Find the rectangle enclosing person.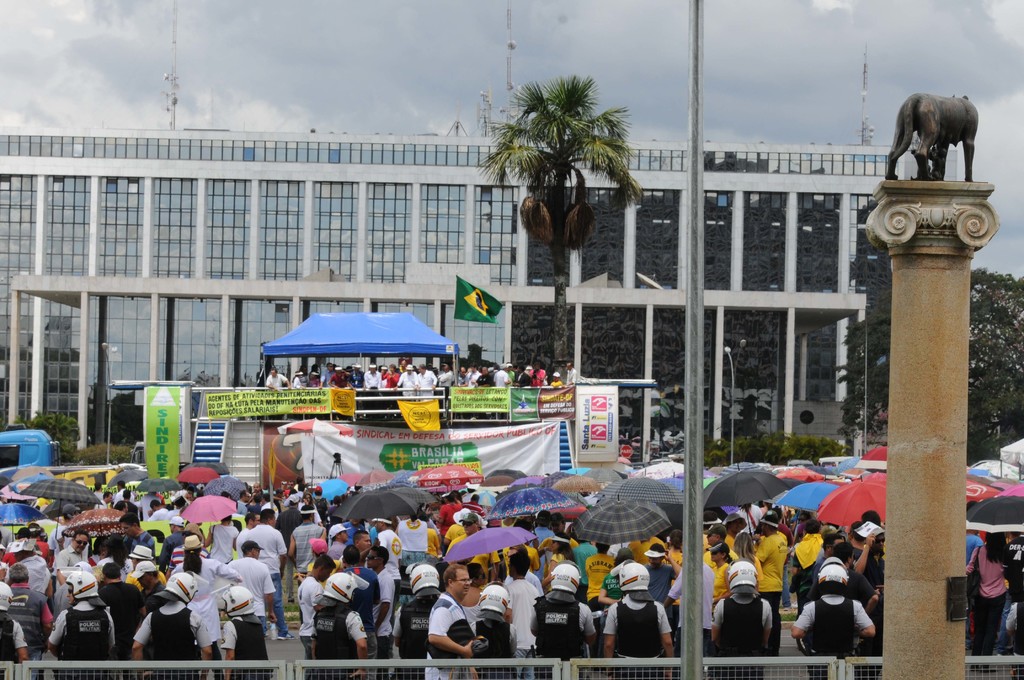
bbox=[448, 508, 483, 554].
